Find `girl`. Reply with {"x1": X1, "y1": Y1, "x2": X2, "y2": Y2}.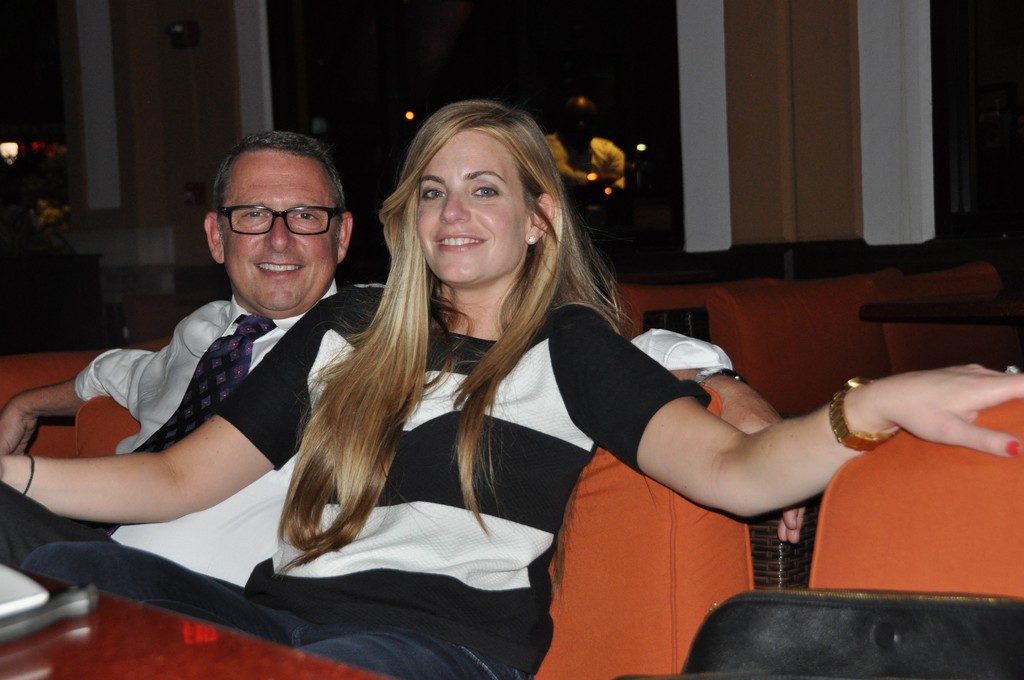
{"x1": 0, "y1": 97, "x2": 1023, "y2": 679}.
